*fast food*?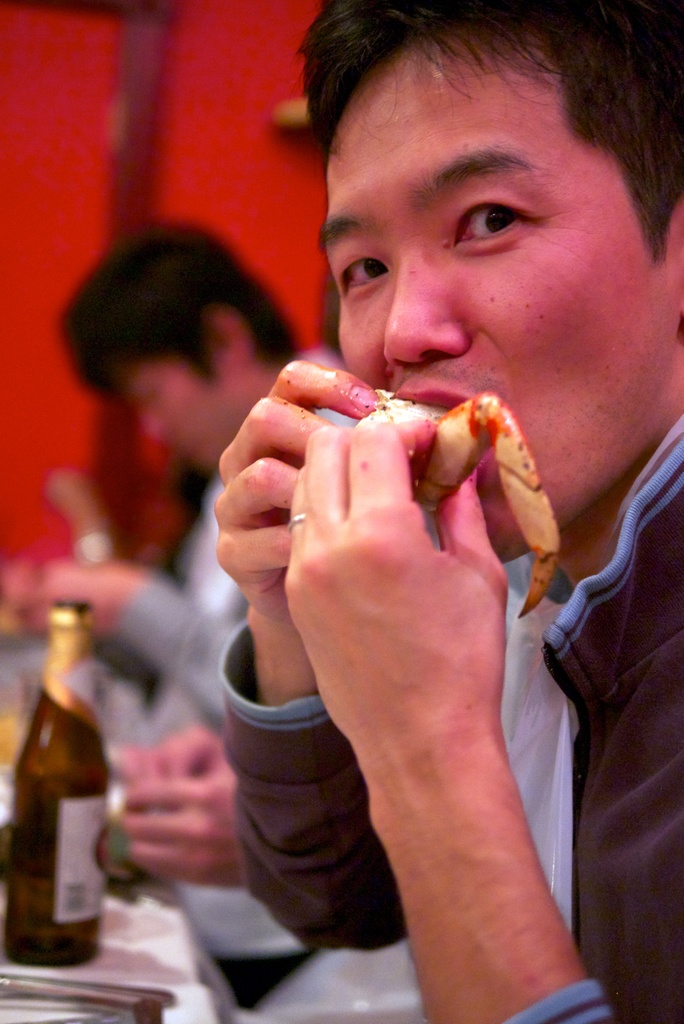
rect(359, 386, 564, 617)
